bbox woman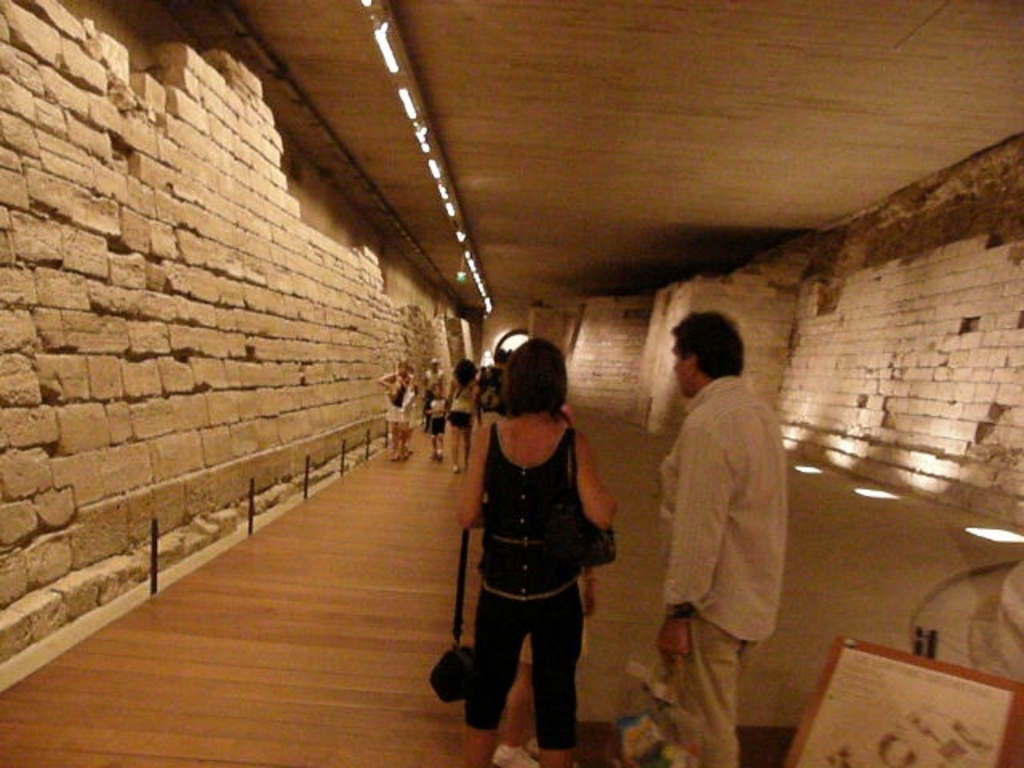
BBox(454, 333, 621, 766)
